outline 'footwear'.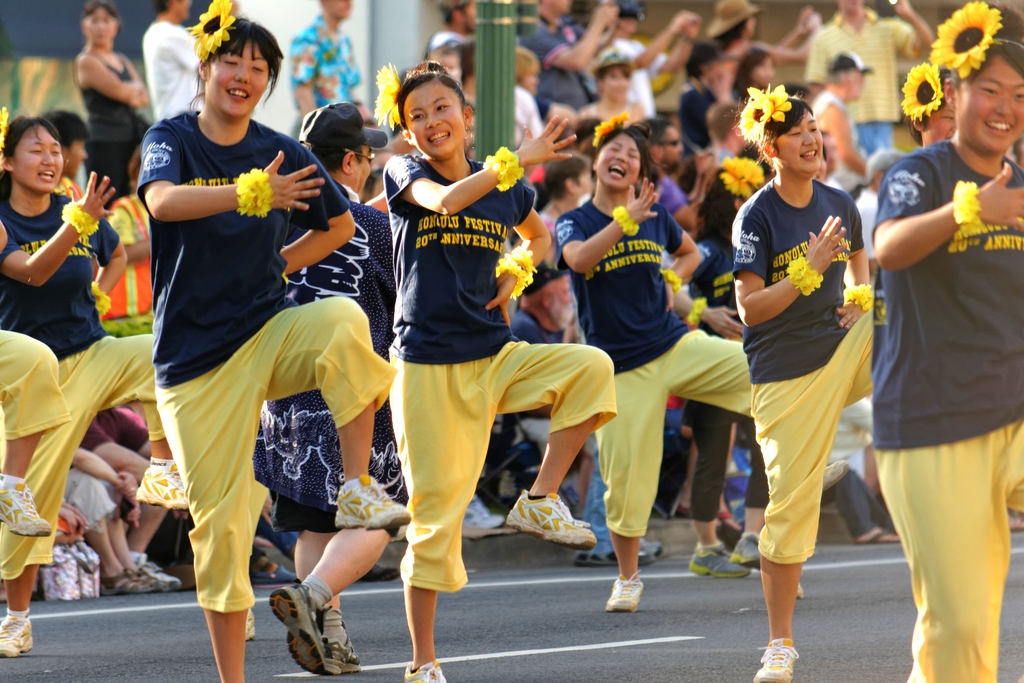
Outline: [left=259, top=565, right=300, bottom=588].
